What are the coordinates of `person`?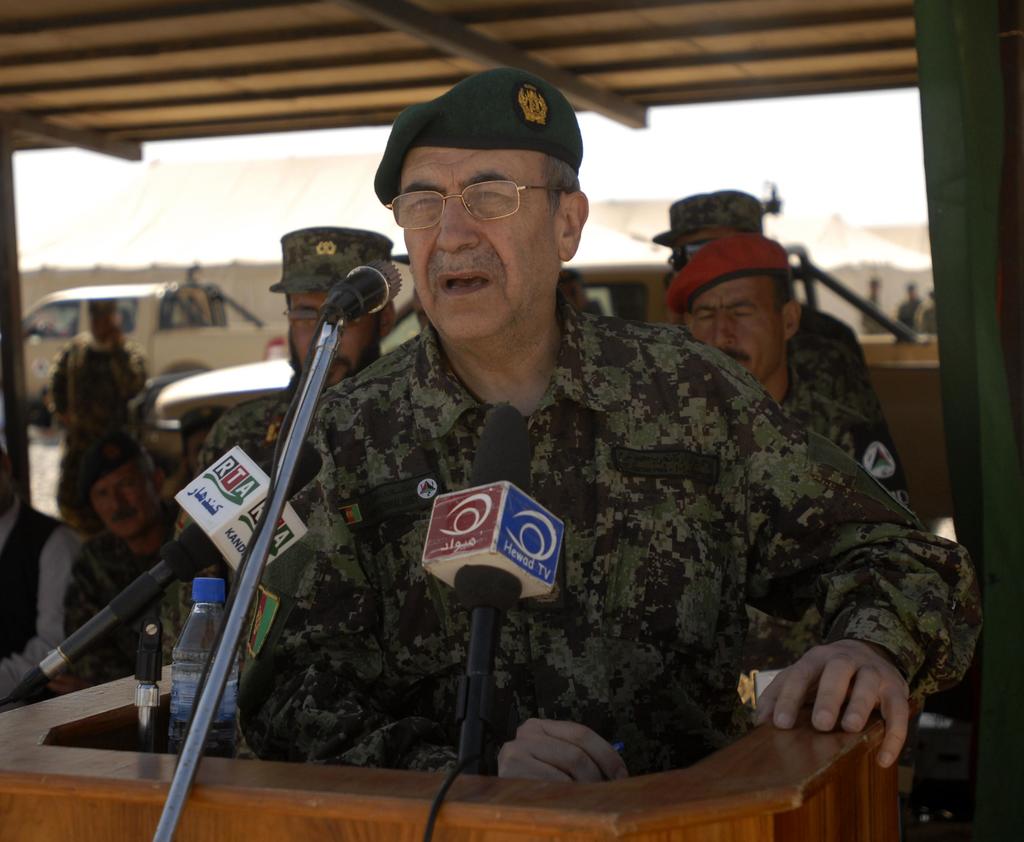
pyautogui.locateOnScreen(222, 142, 901, 833).
